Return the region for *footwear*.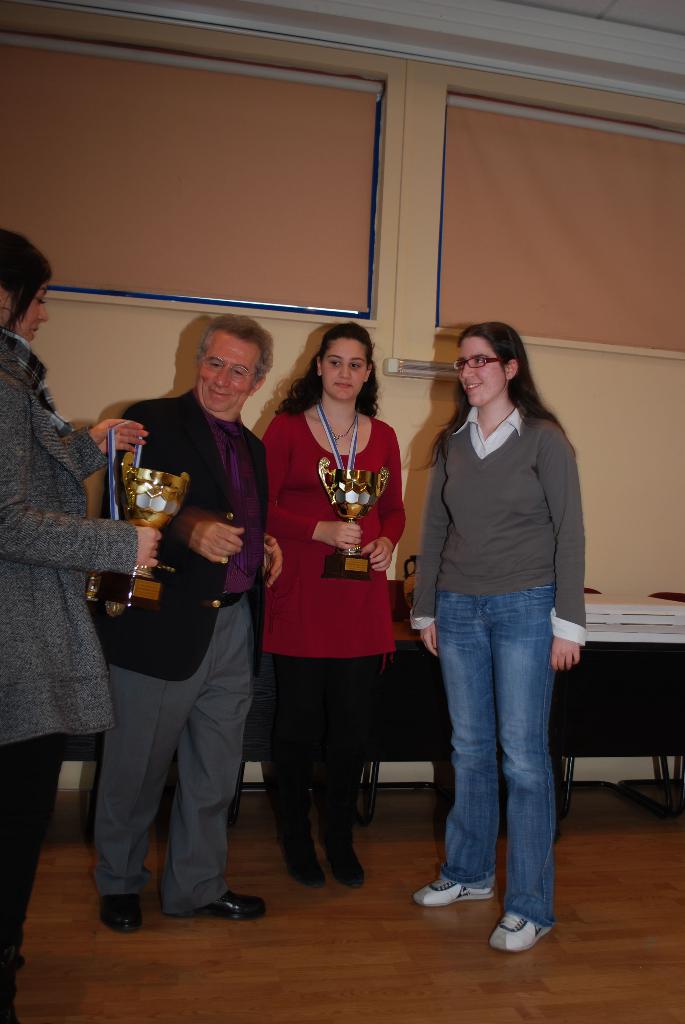
[106, 890, 134, 923].
